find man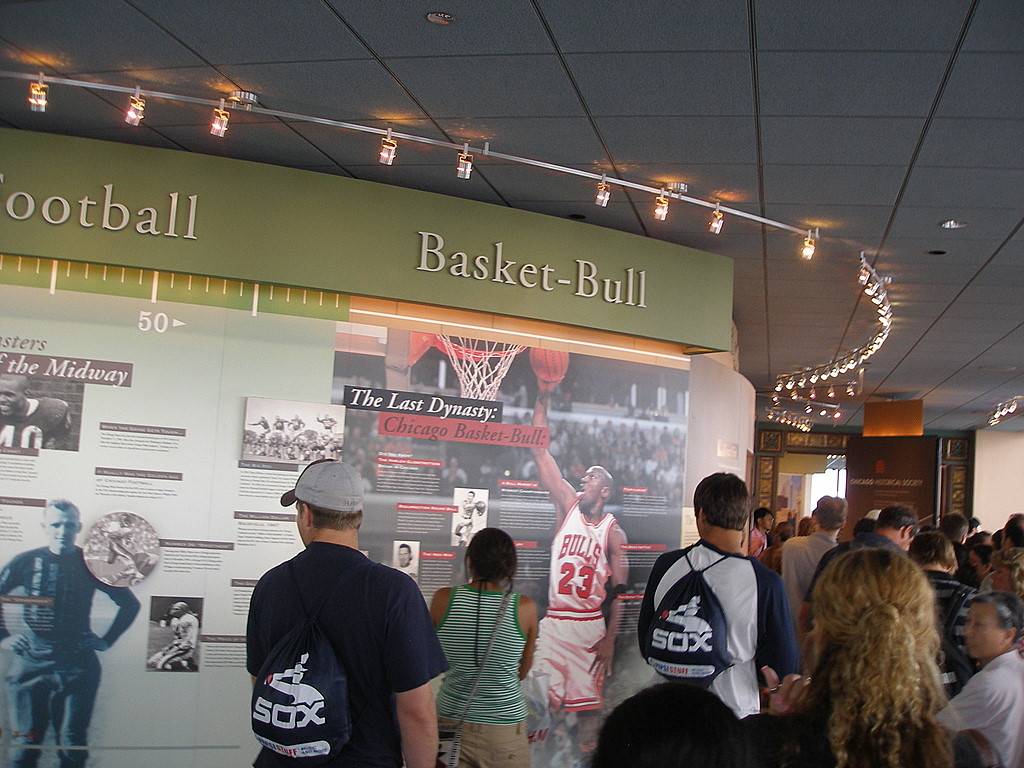
detection(938, 512, 975, 581)
